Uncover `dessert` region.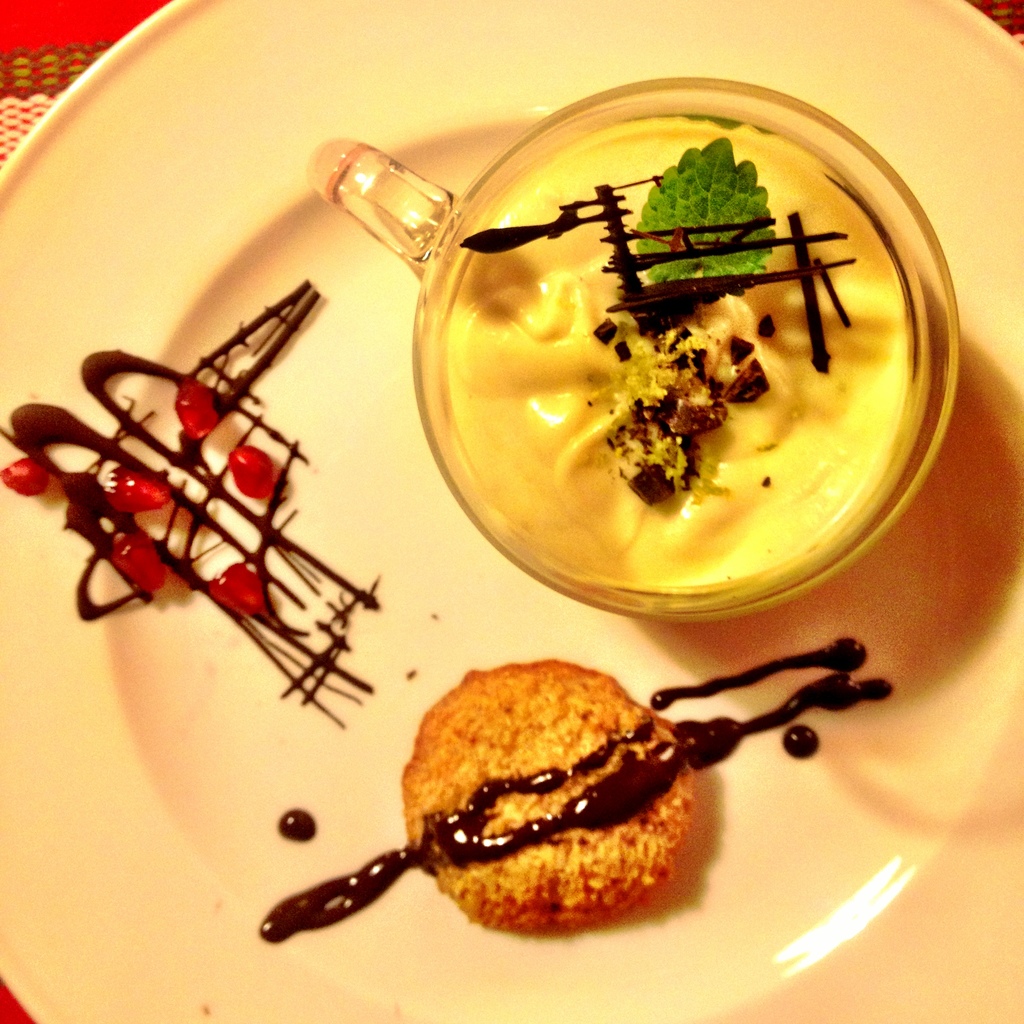
Uncovered: [438,120,913,600].
